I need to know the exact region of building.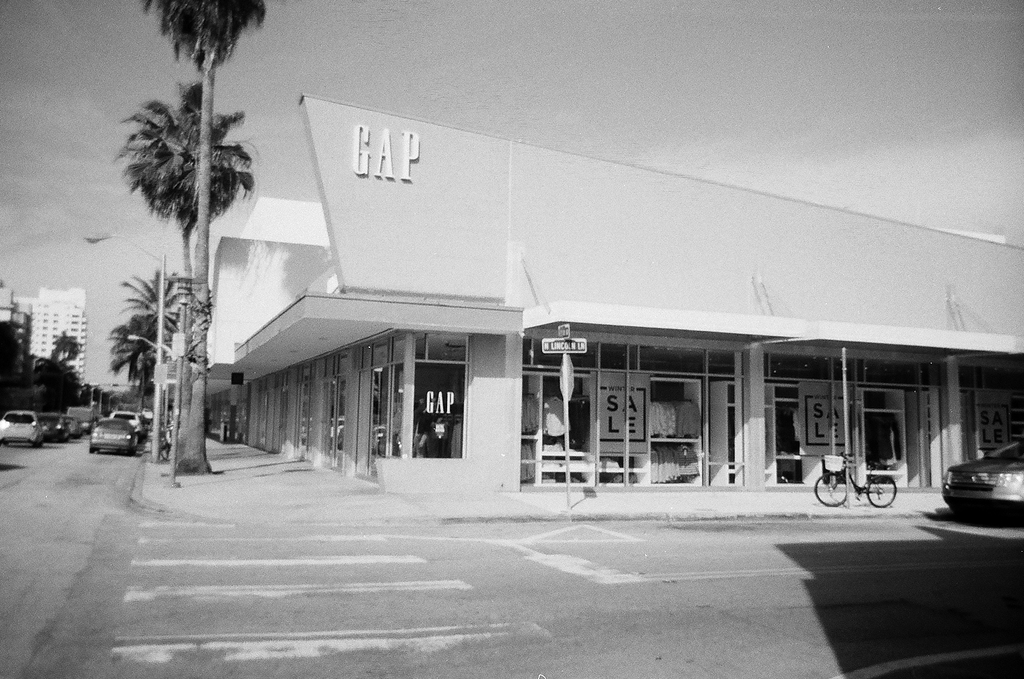
Region: 203/96/1023/493.
